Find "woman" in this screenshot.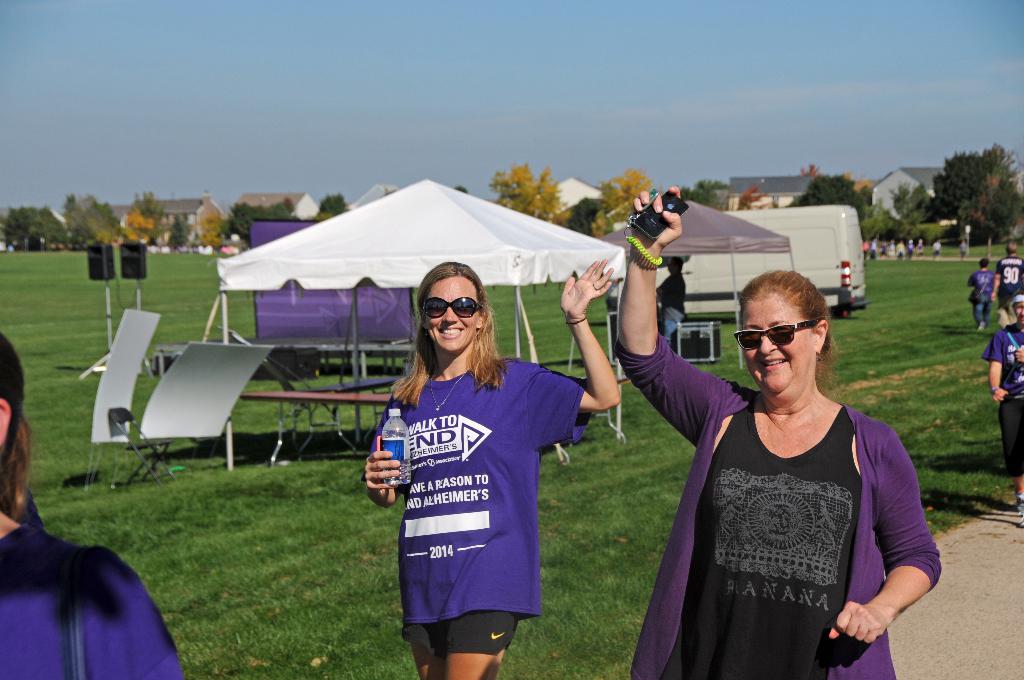
The bounding box for "woman" is (left=675, top=254, right=930, bottom=679).
